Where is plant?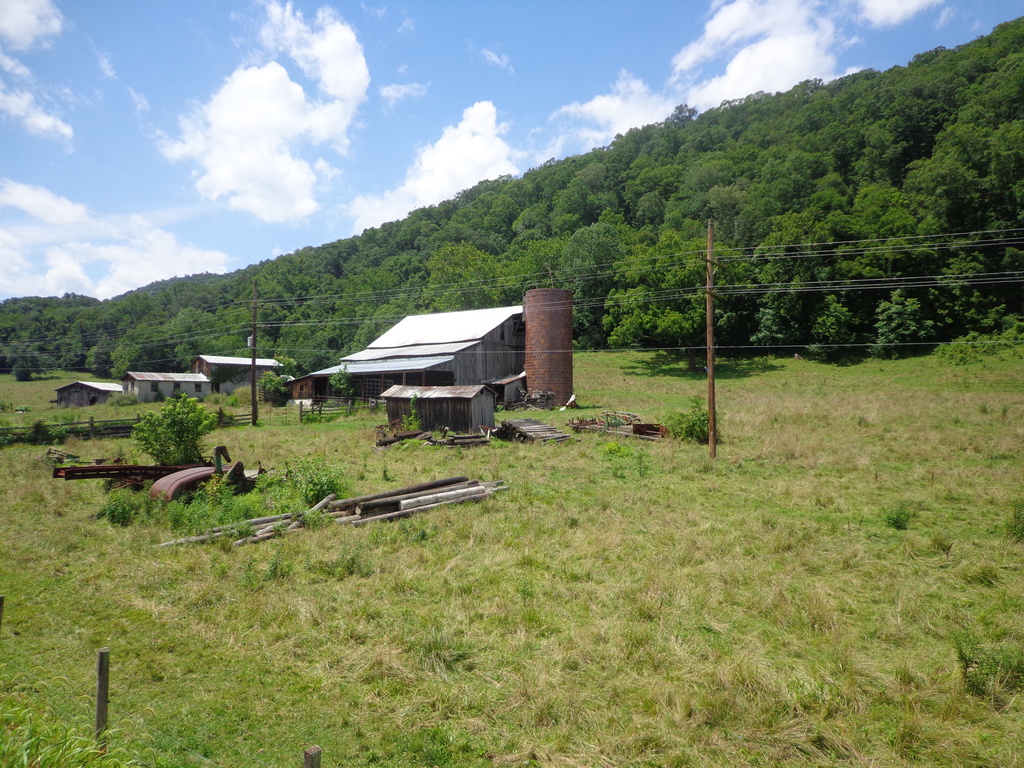
<bbox>122, 390, 221, 472</bbox>.
